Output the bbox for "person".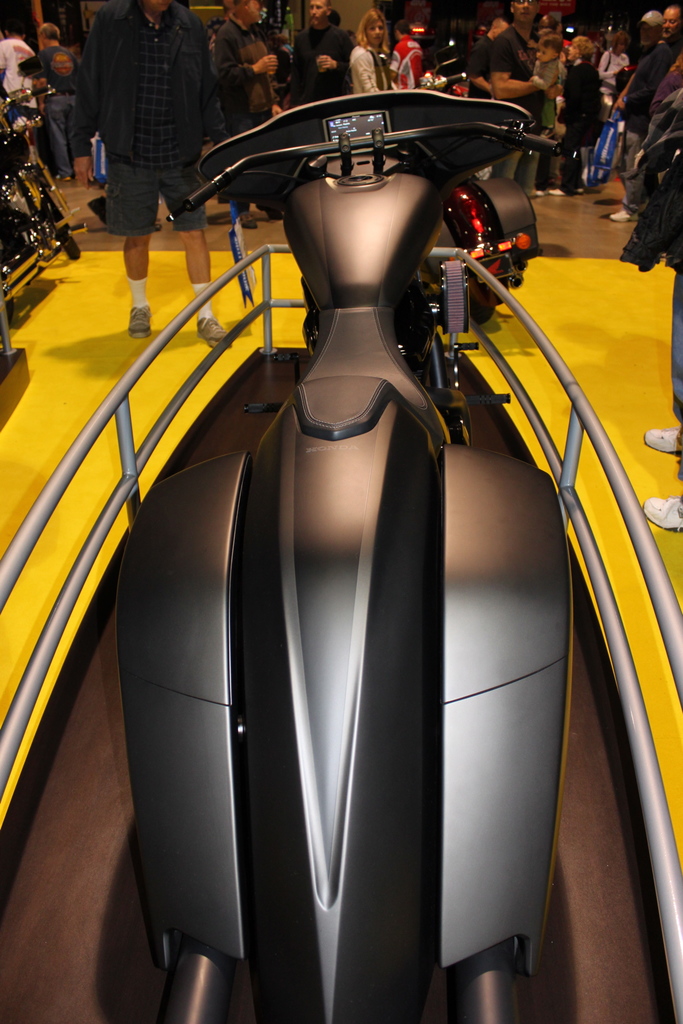
BBox(470, 22, 511, 100).
